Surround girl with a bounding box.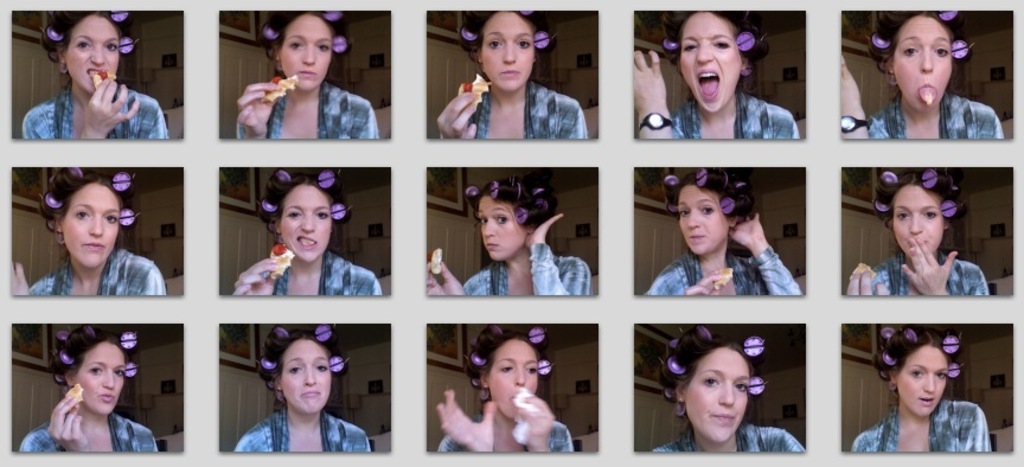
locate(17, 11, 187, 137).
